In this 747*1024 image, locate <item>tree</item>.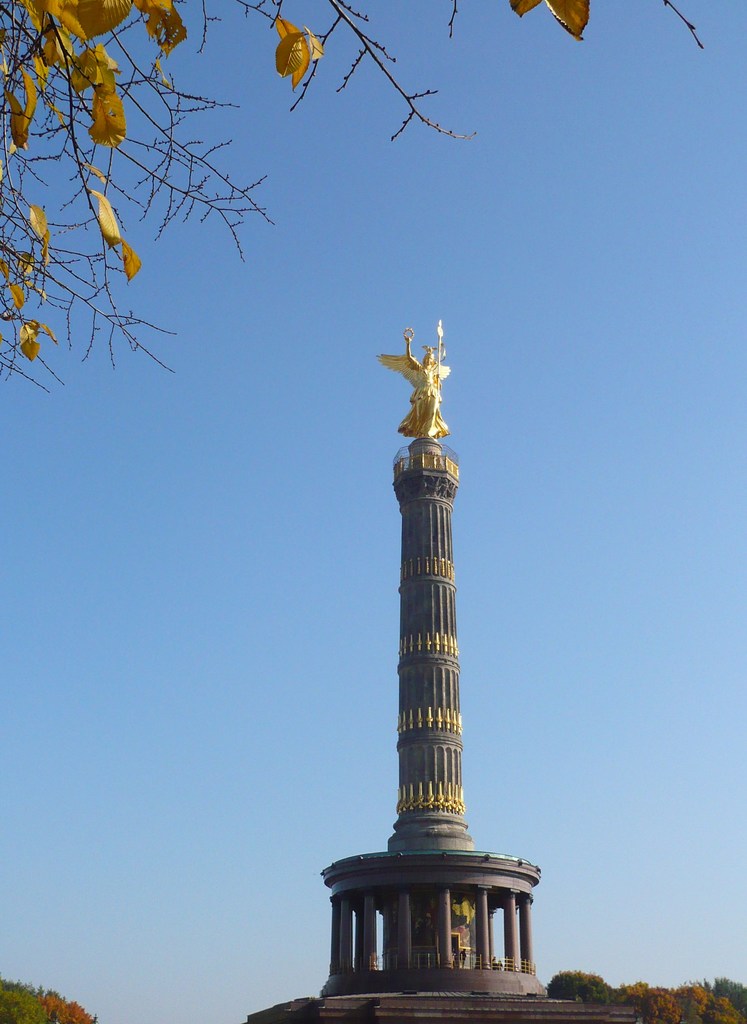
Bounding box: bbox(40, 998, 97, 1023).
